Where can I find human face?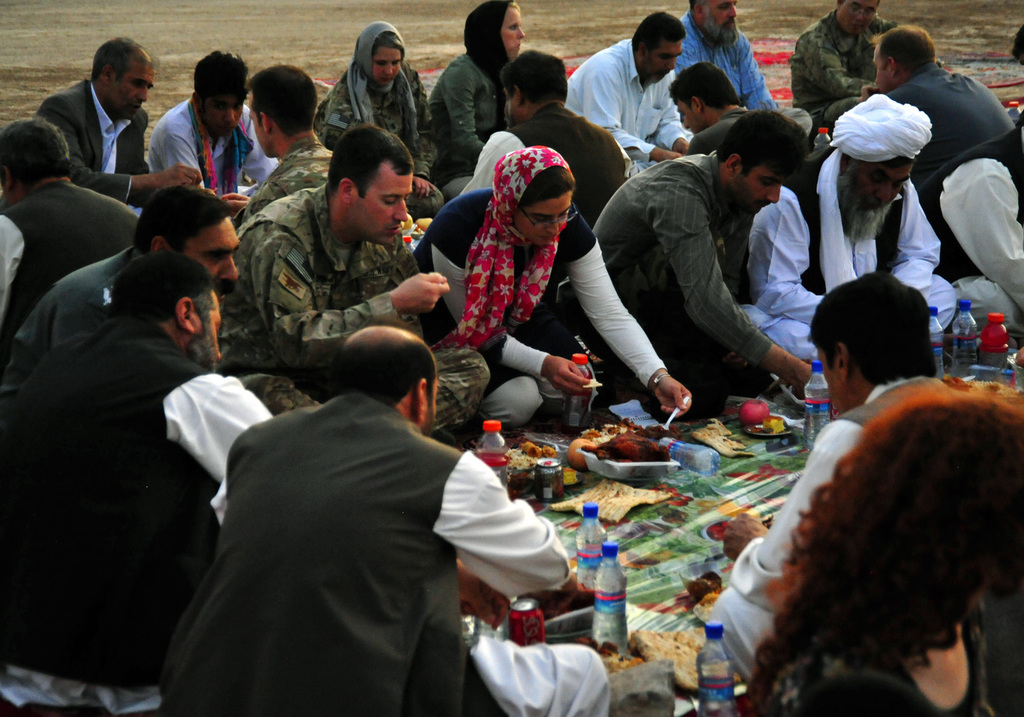
You can find it at <region>190, 87, 246, 131</region>.
